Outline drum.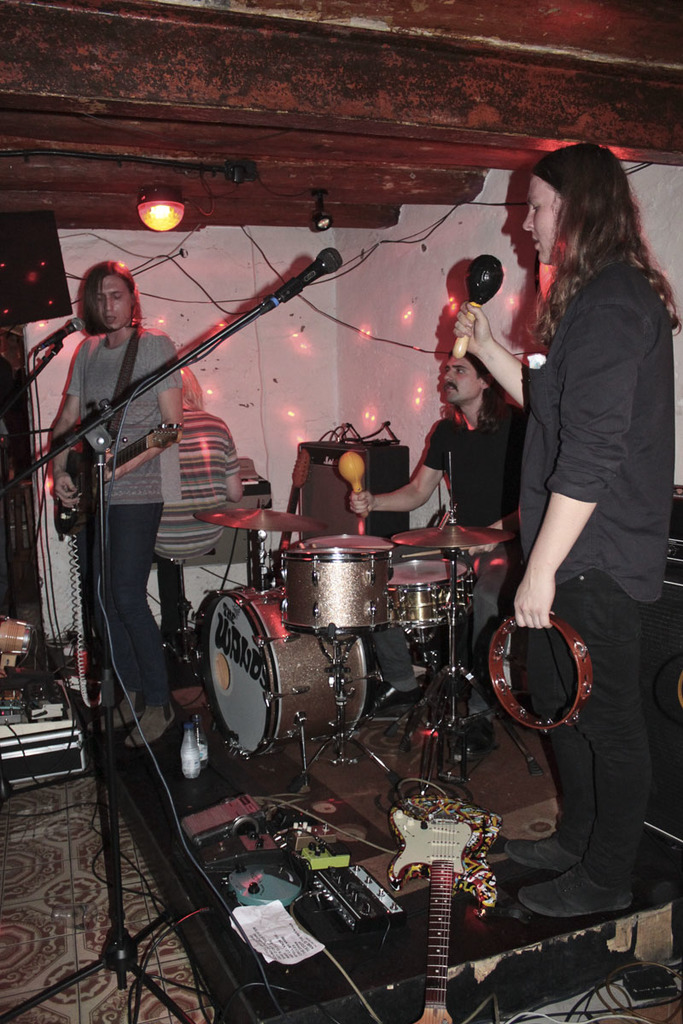
Outline: x1=0 y1=612 x2=38 y2=655.
